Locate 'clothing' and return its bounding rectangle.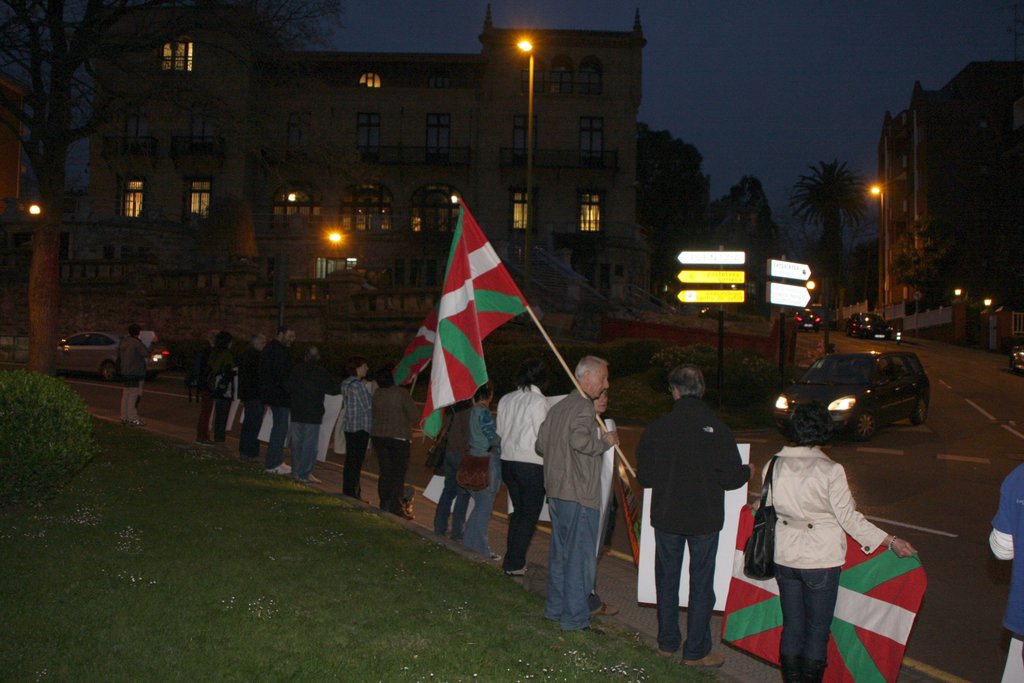
(362,378,415,517).
